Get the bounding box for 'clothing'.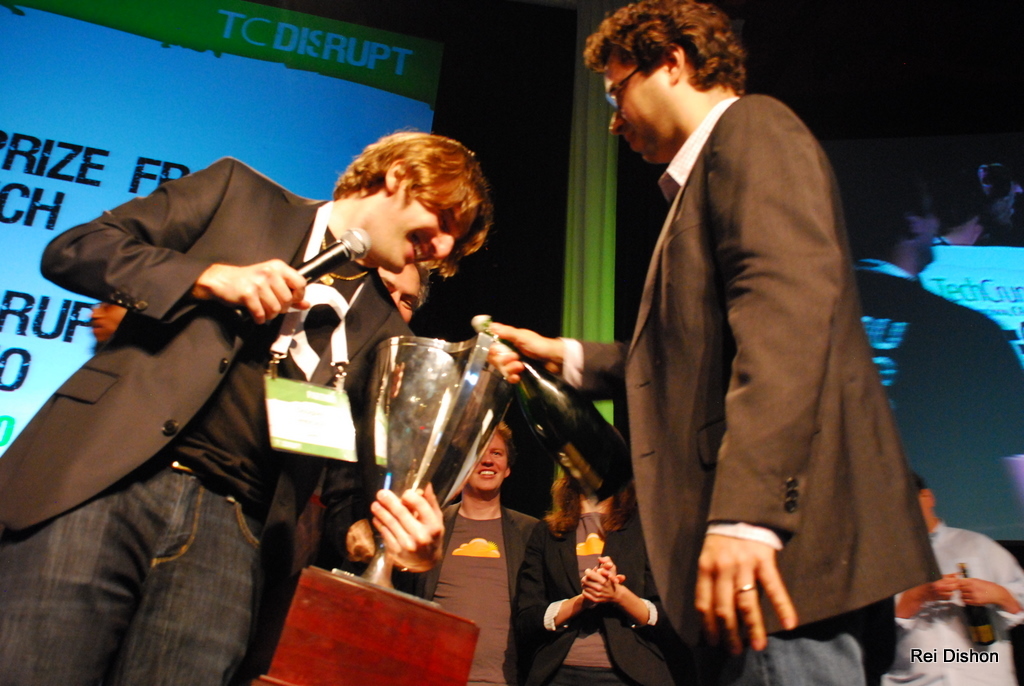
select_region(415, 507, 545, 685).
